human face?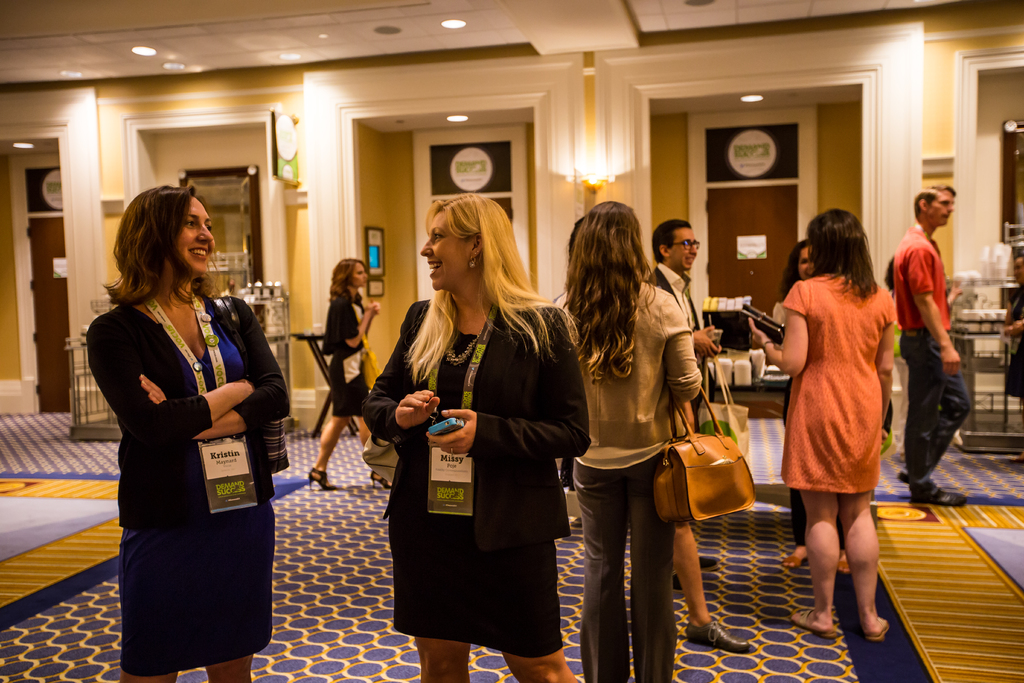
bbox=(799, 247, 814, 278)
